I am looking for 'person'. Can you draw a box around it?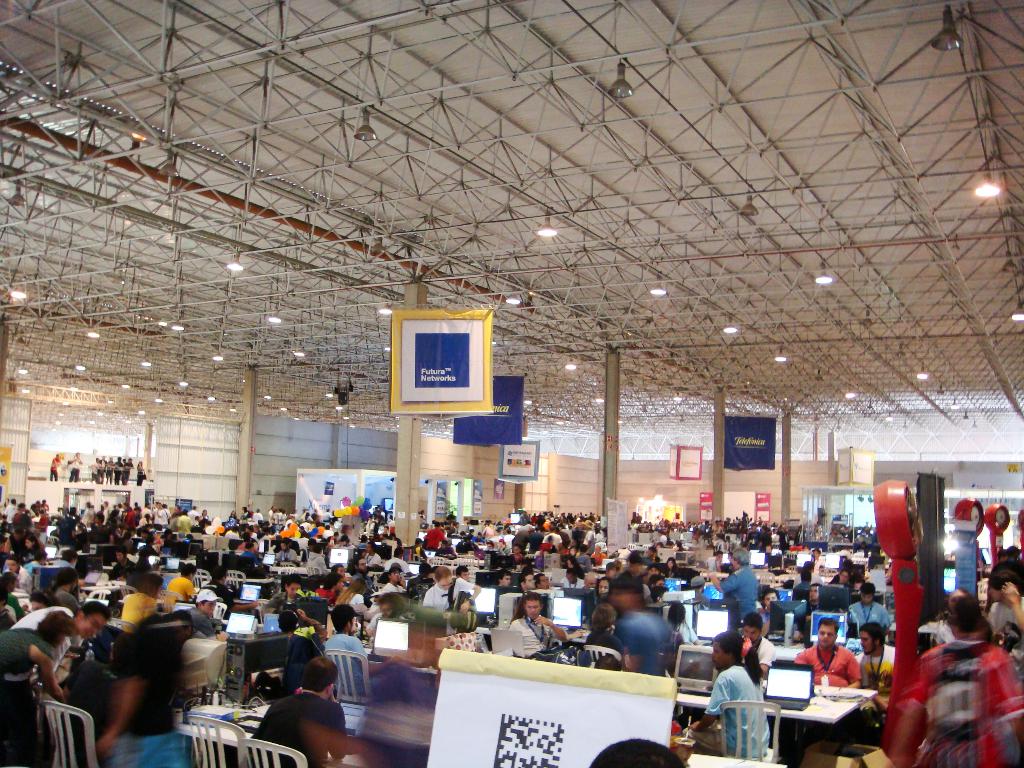
Sure, the bounding box is left=753, top=589, right=780, bottom=630.
